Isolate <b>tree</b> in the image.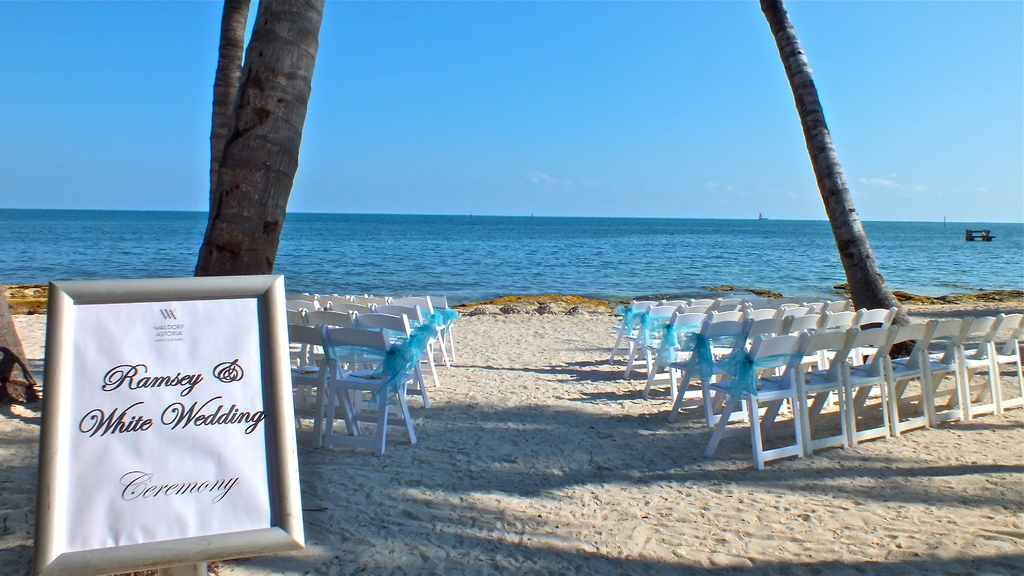
Isolated region: bbox(189, 0, 328, 281).
